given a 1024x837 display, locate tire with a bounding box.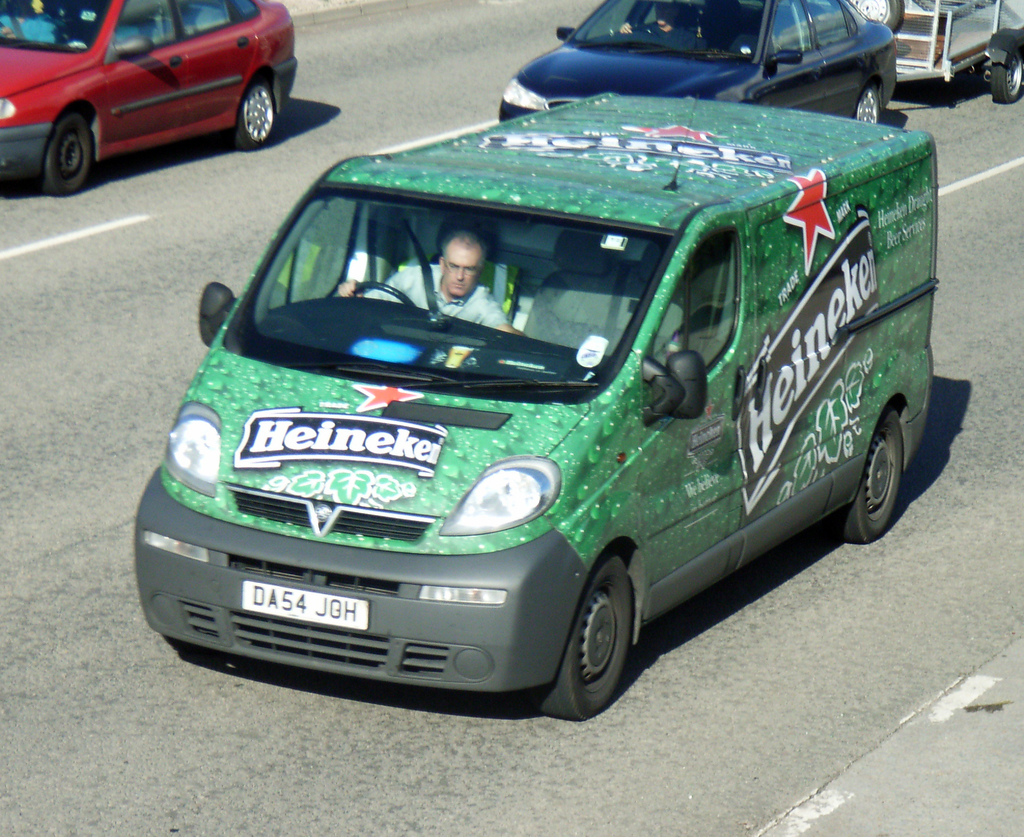
Located: region(230, 78, 273, 152).
